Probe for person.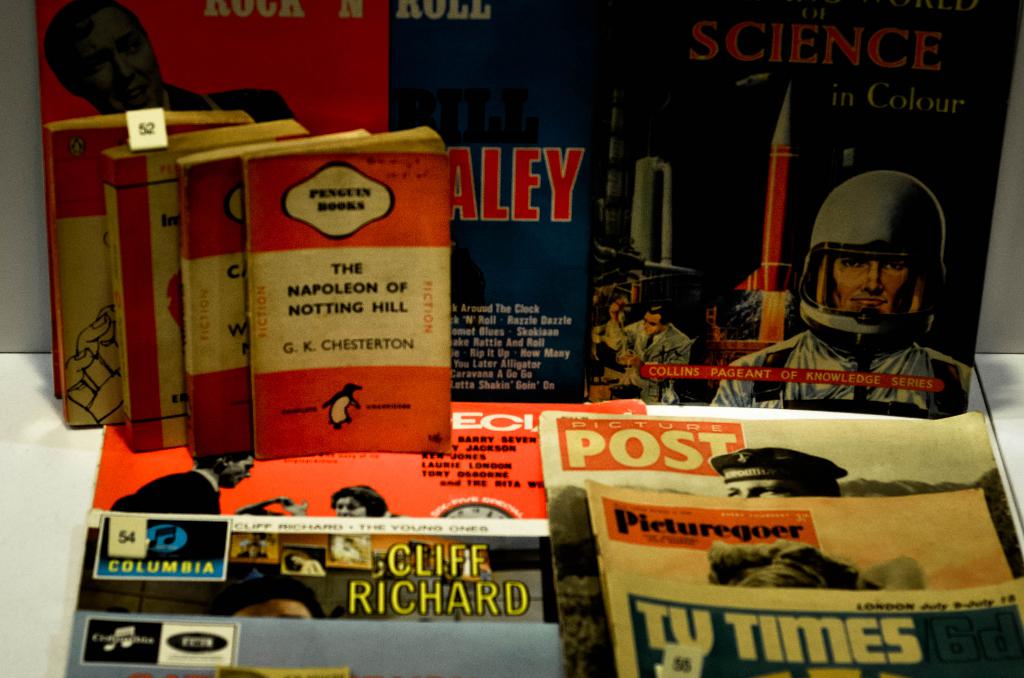
Probe result: [602, 303, 685, 398].
